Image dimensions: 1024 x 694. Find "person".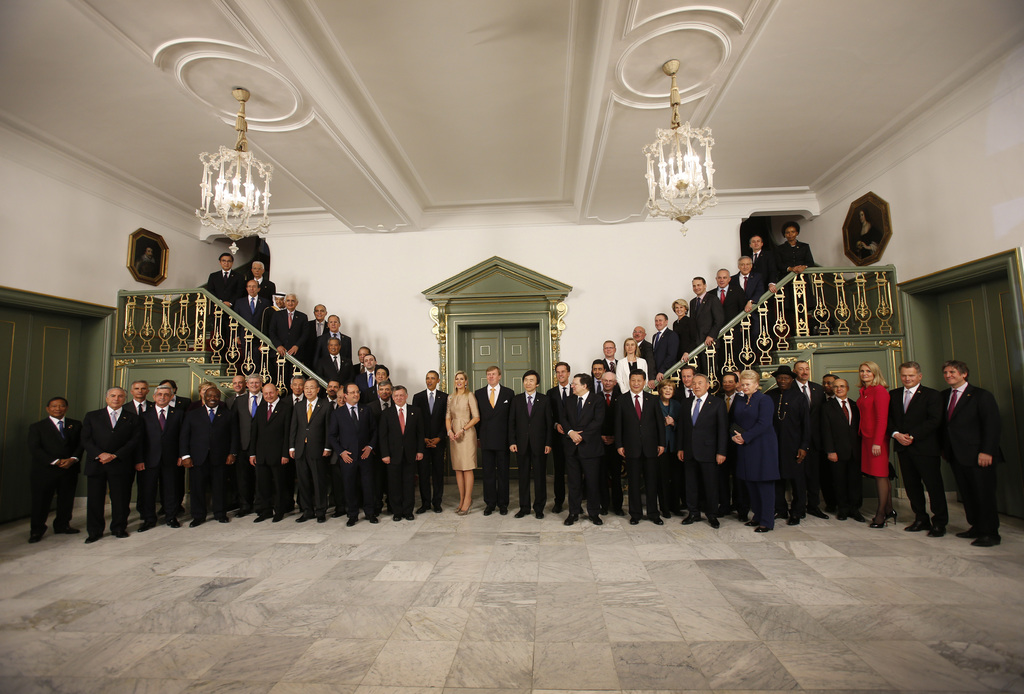
<region>333, 384, 372, 525</region>.
